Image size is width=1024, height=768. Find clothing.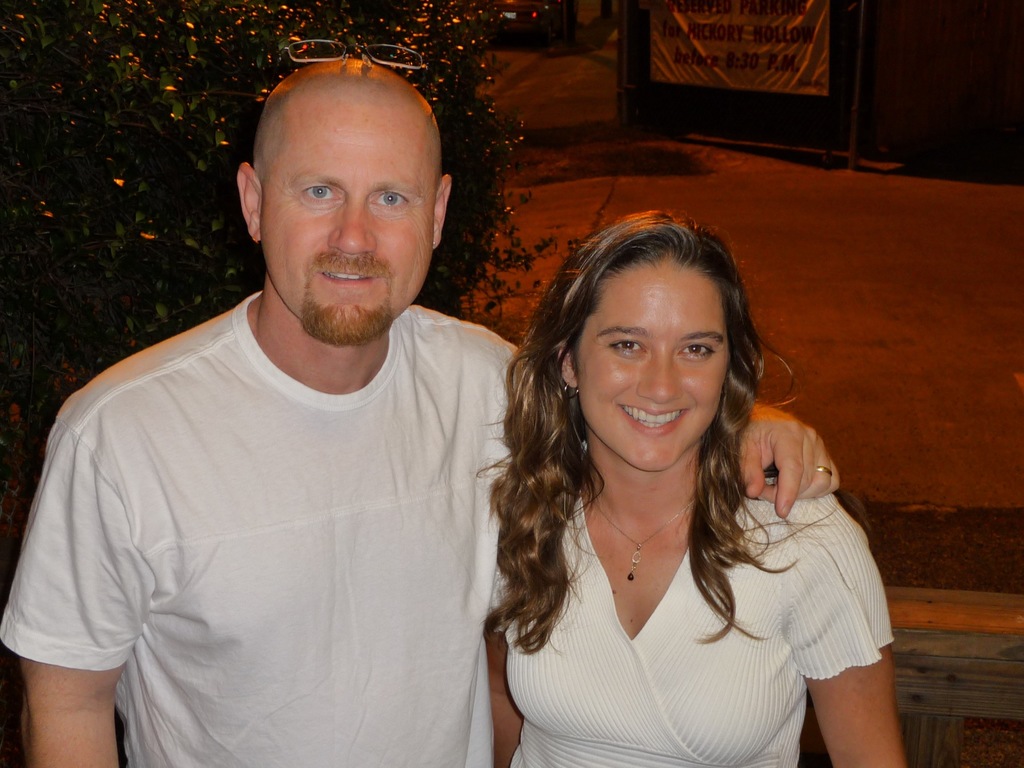
<region>500, 463, 897, 767</region>.
